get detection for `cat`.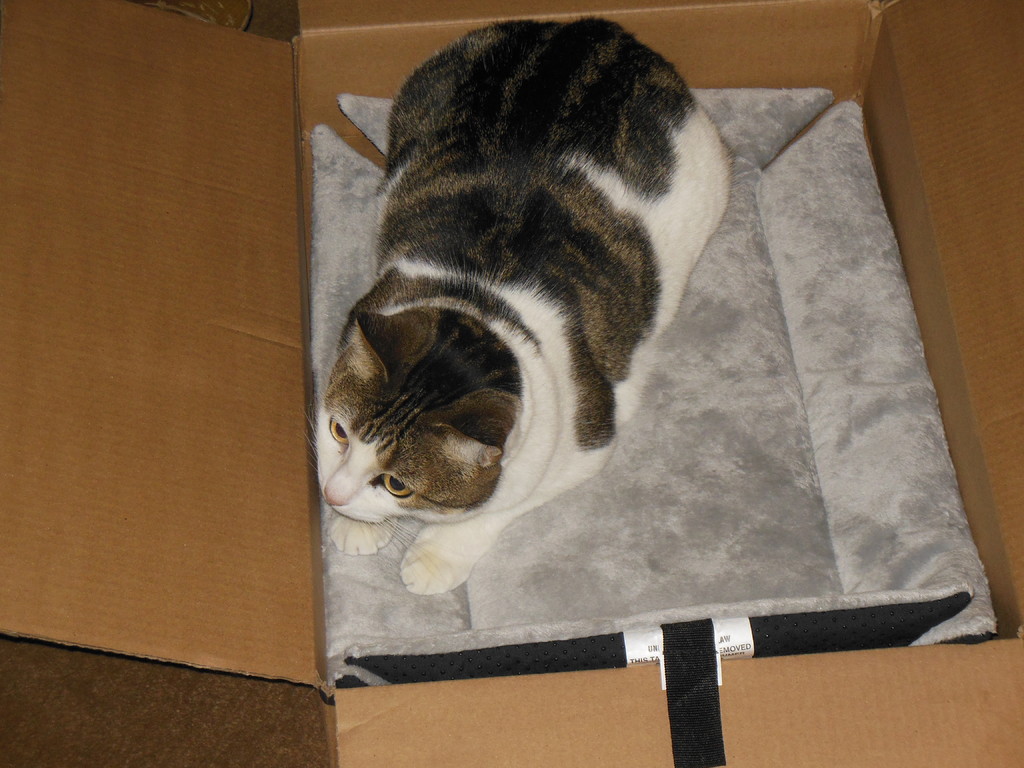
Detection: 296 18 738 597.
